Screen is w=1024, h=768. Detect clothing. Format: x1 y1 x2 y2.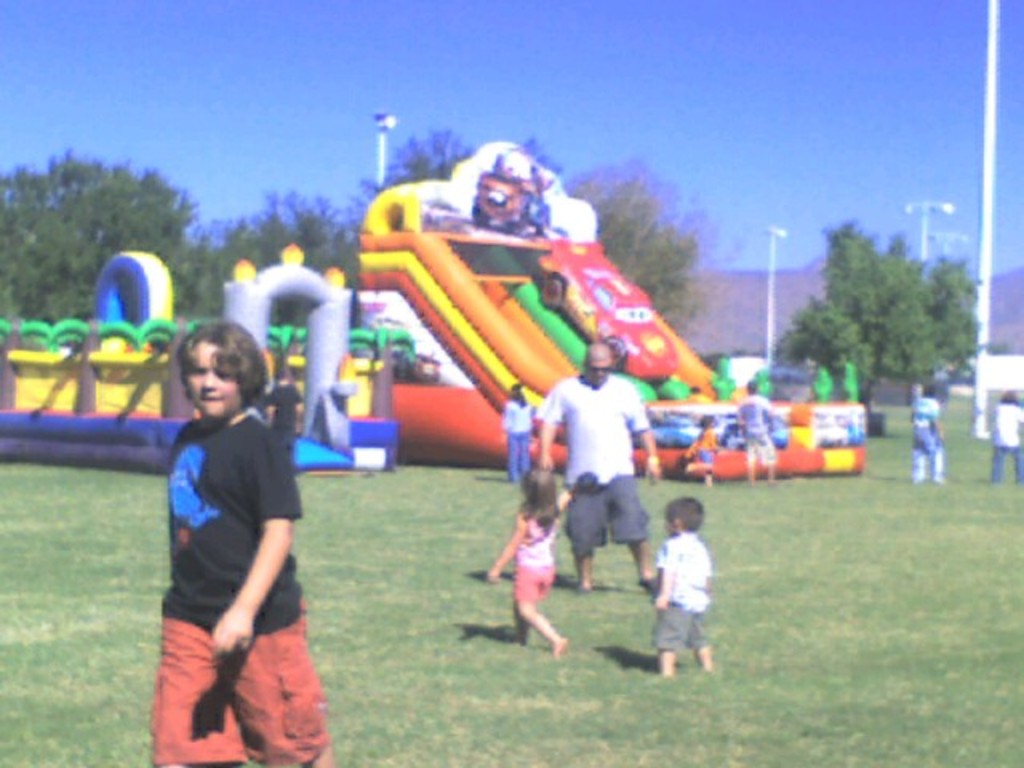
902 395 944 469.
